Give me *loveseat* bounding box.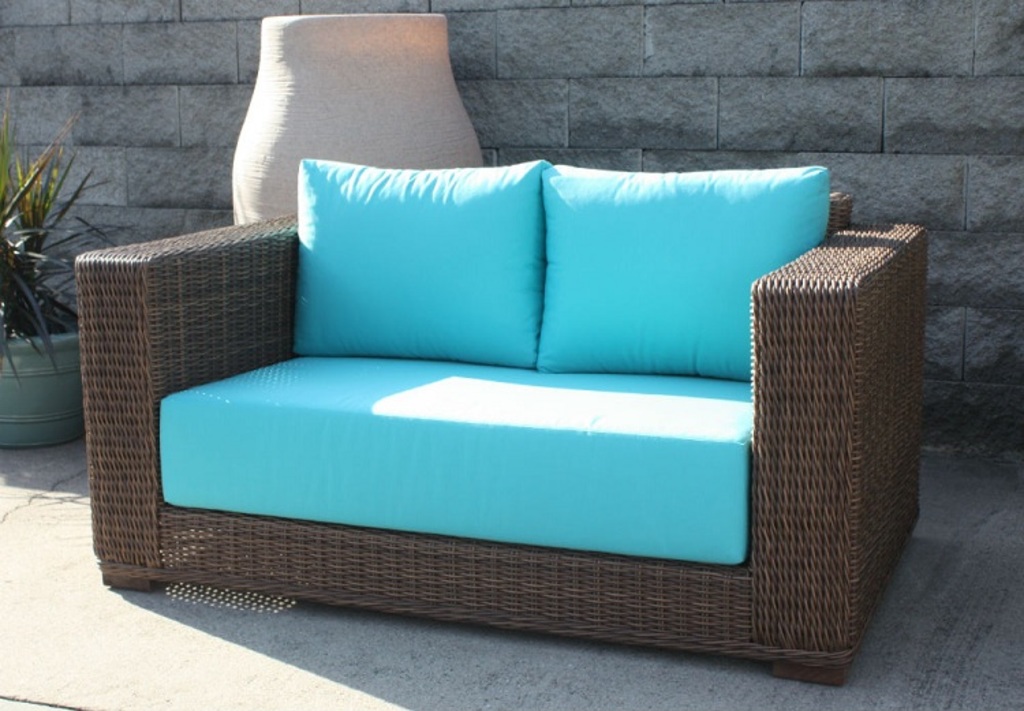
detection(74, 158, 926, 685).
